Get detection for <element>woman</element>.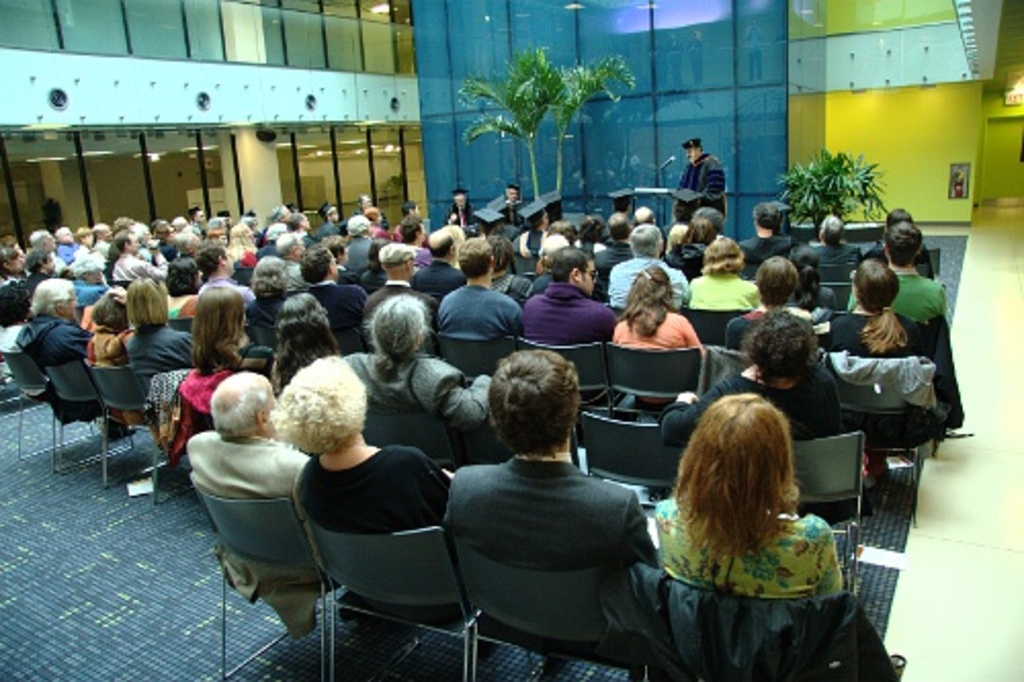
Detection: 821/264/936/457.
